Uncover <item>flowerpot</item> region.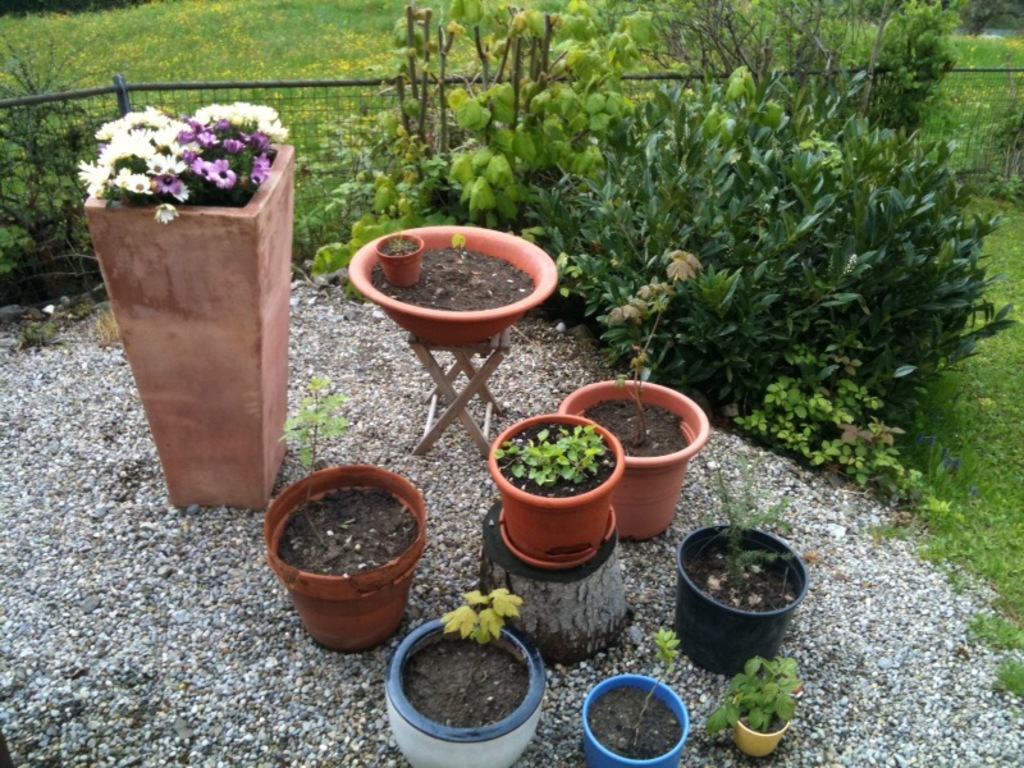
Uncovered: <box>558,372,710,541</box>.
